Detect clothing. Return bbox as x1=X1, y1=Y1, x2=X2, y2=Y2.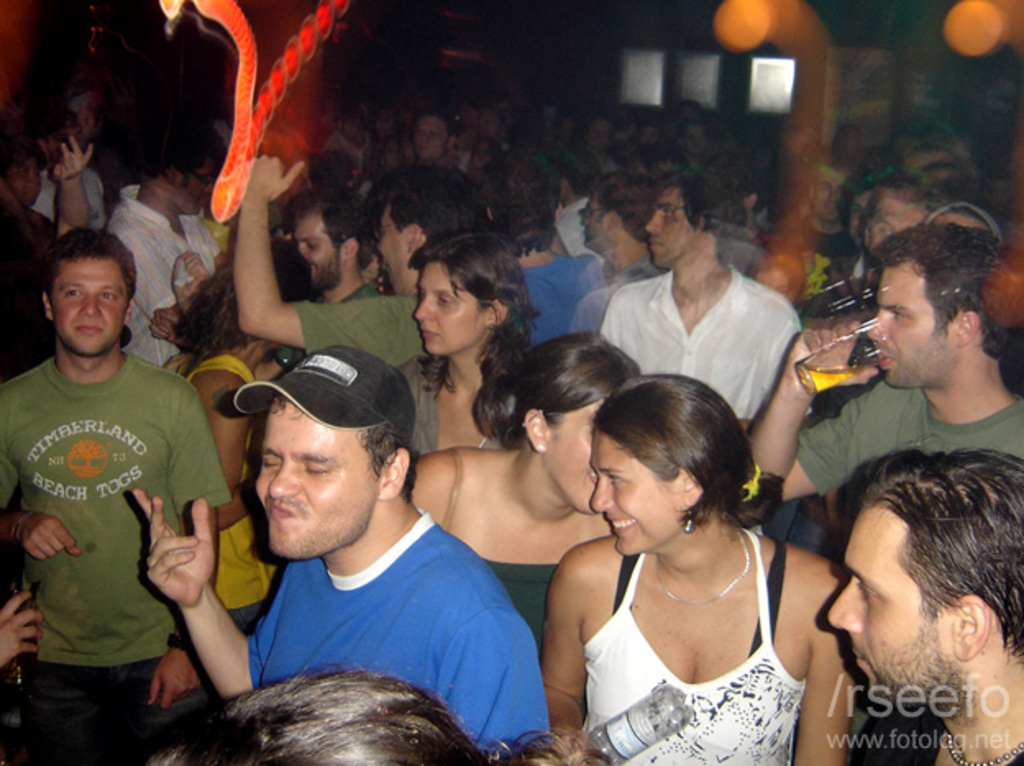
x1=553, y1=190, x2=594, y2=258.
